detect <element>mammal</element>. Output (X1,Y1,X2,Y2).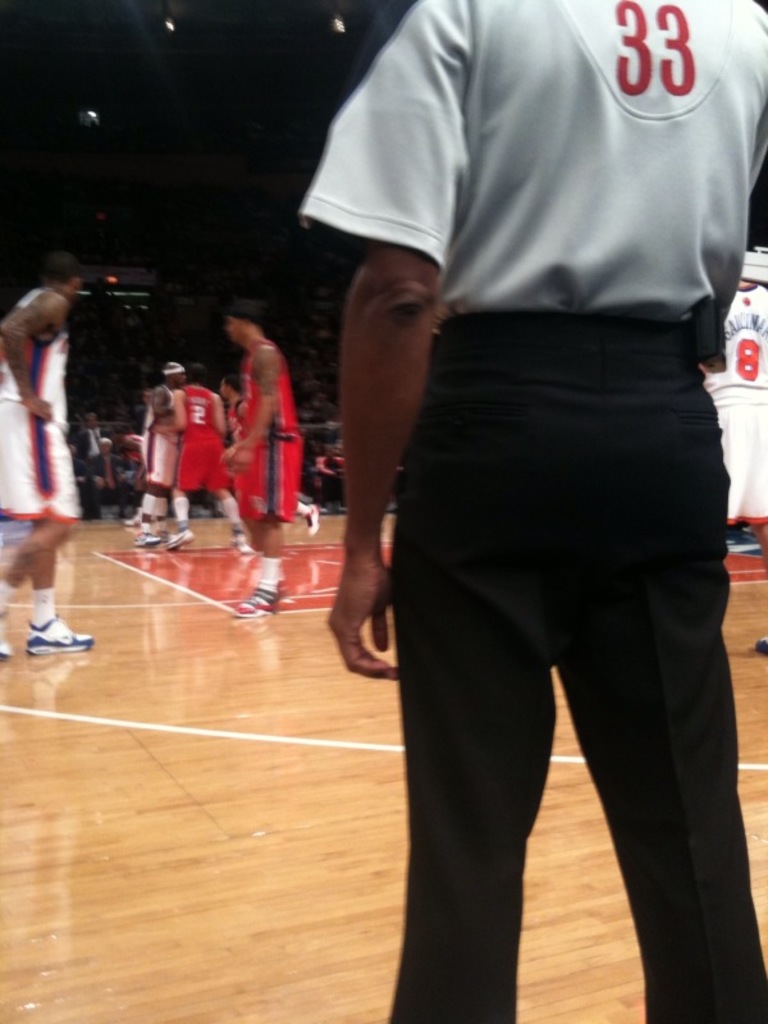
(229,296,306,618).
